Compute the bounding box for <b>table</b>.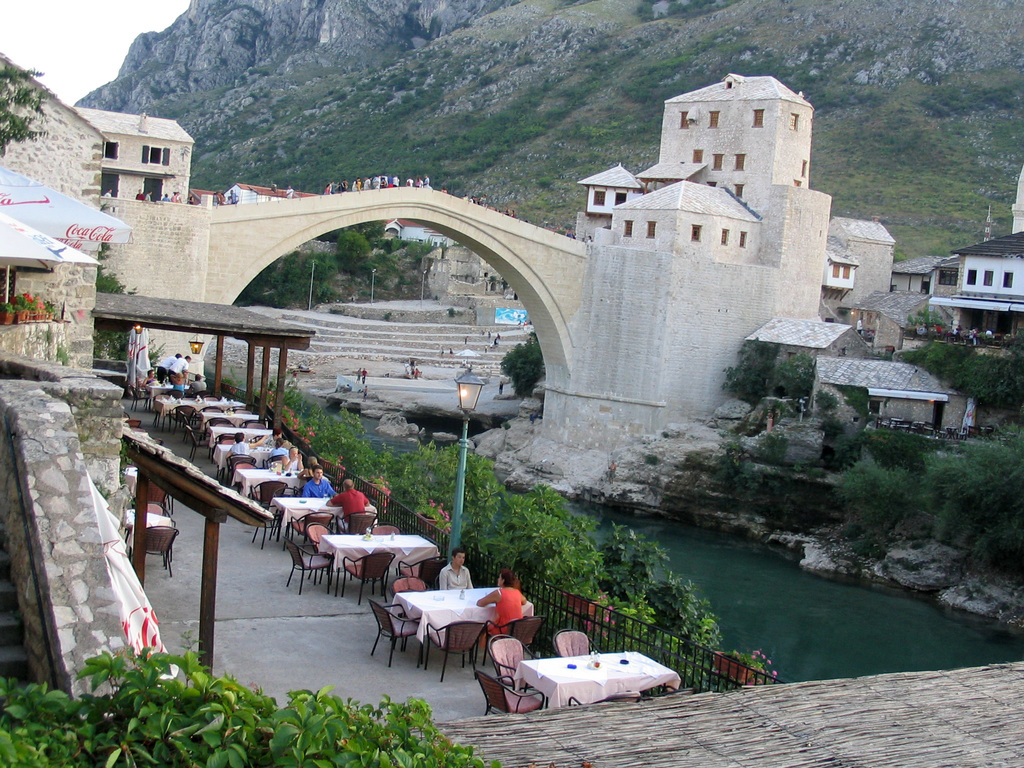
rect(269, 493, 371, 543).
